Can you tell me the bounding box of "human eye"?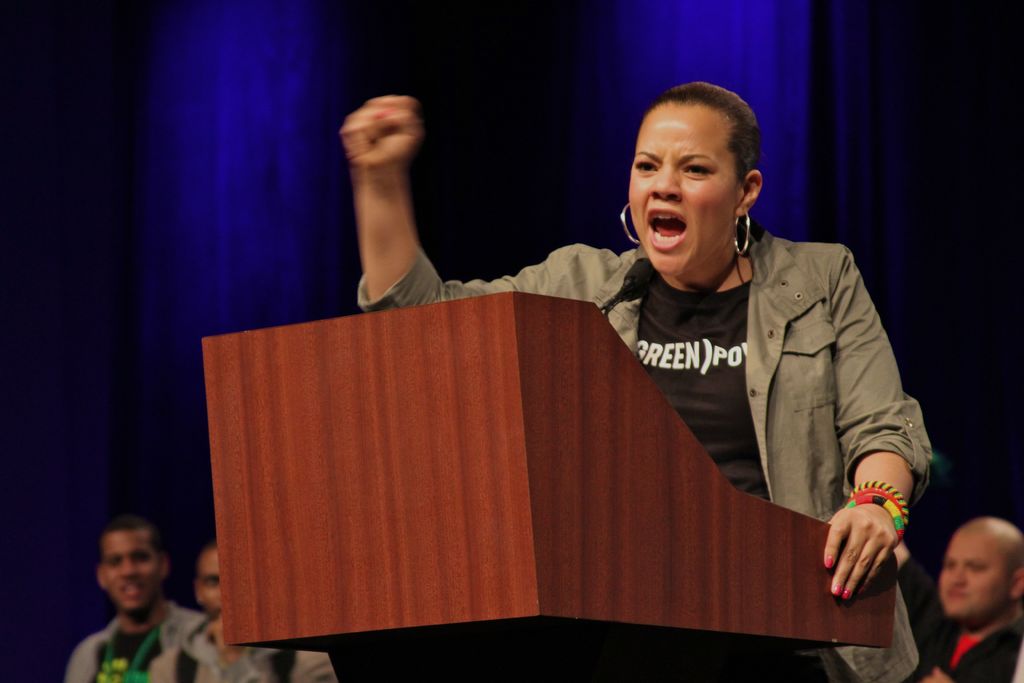
pyautogui.locateOnScreen(628, 156, 658, 176).
